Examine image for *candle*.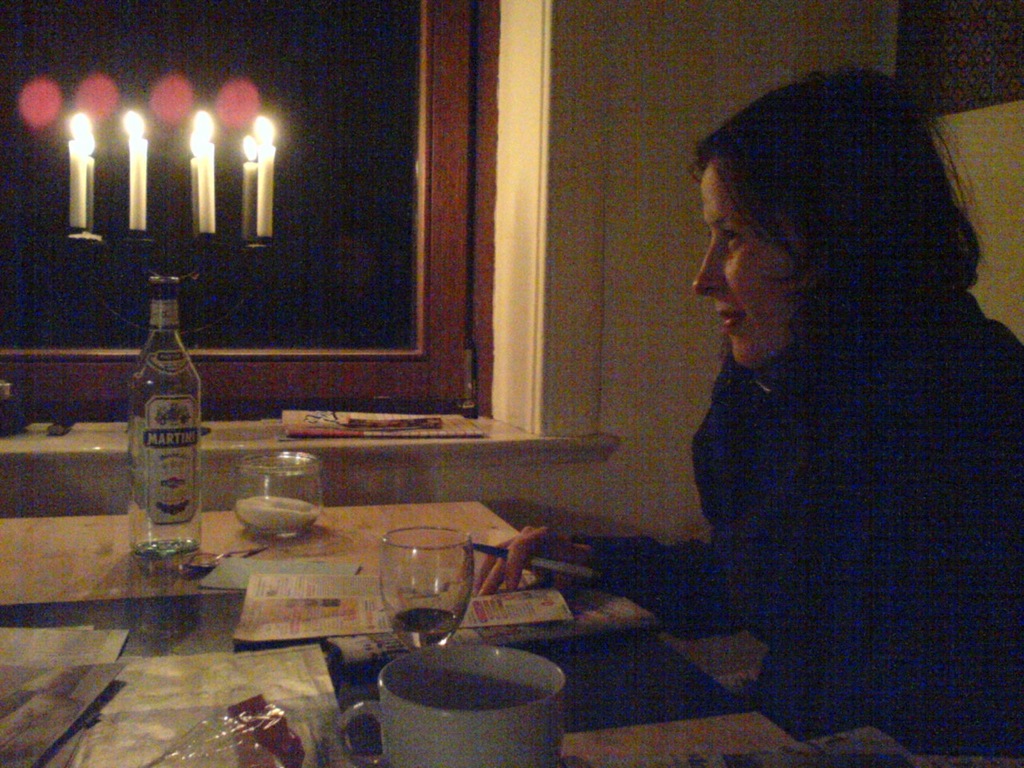
Examination result: [left=183, top=130, right=200, bottom=230].
